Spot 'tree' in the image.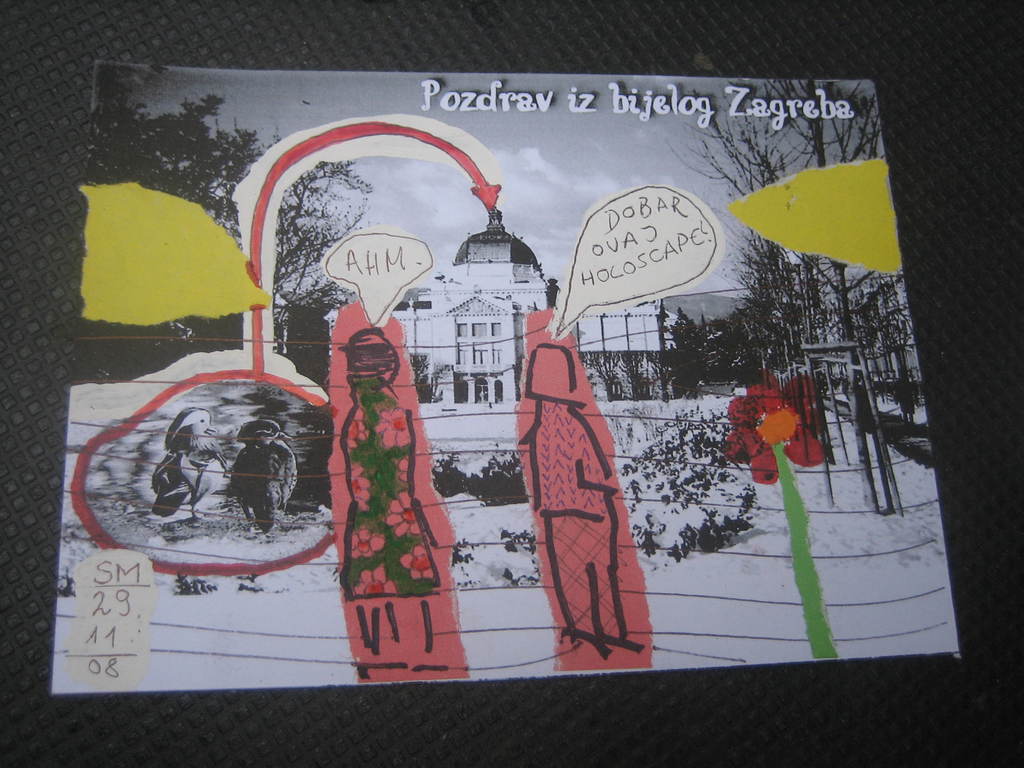
'tree' found at region(68, 92, 347, 379).
